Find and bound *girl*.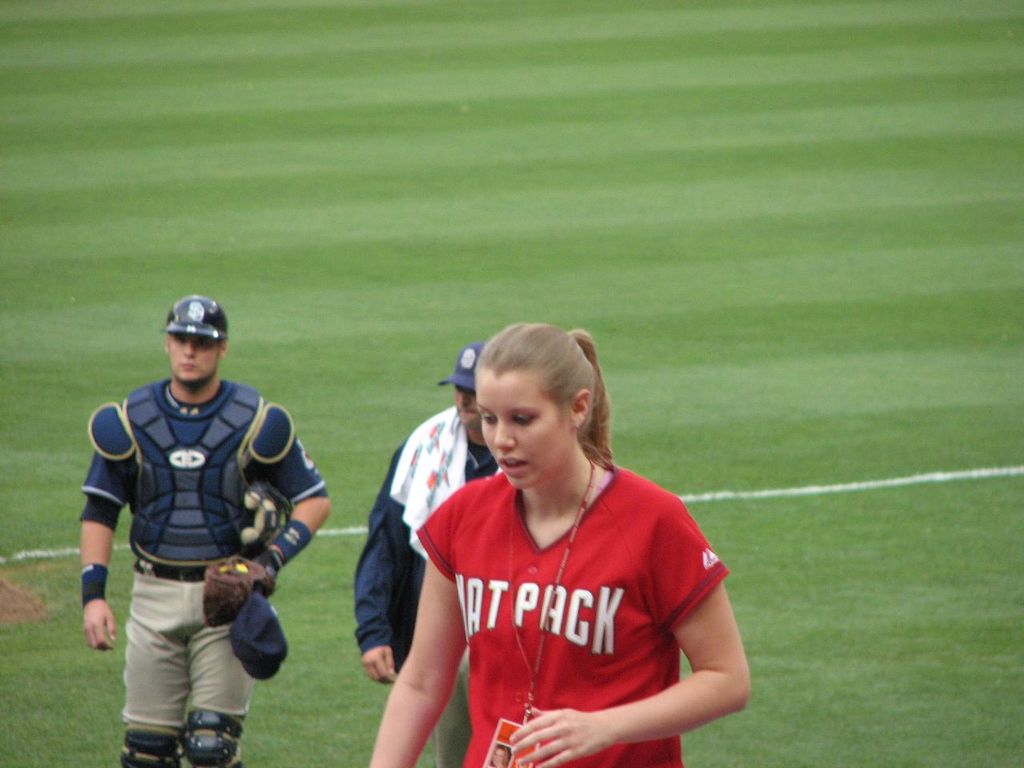
Bound: {"x1": 493, "y1": 746, "x2": 509, "y2": 767}.
